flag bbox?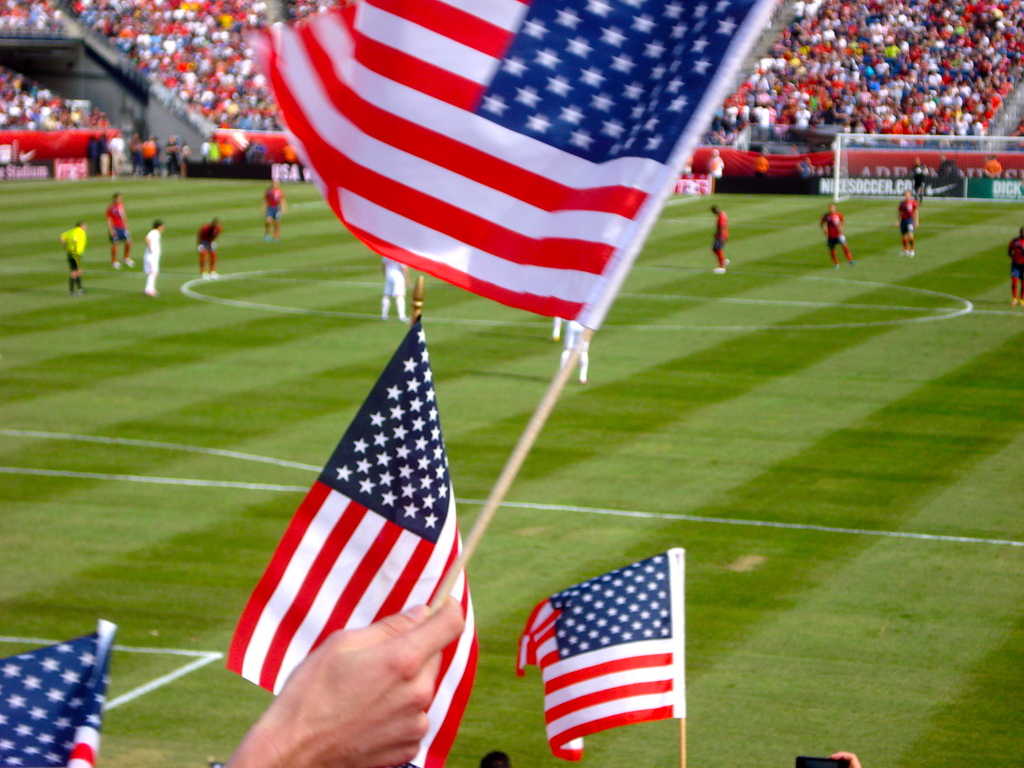
box=[0, 620, 118, 767]
